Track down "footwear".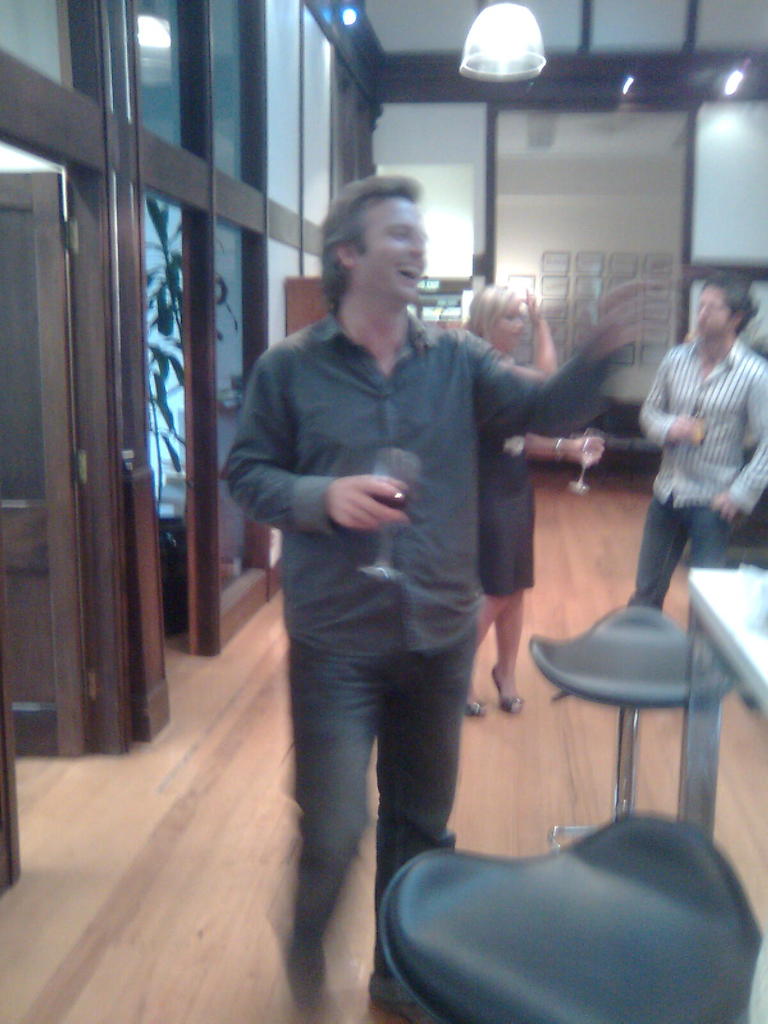
Tracked to l=461, t=691, r=480, b=720.
